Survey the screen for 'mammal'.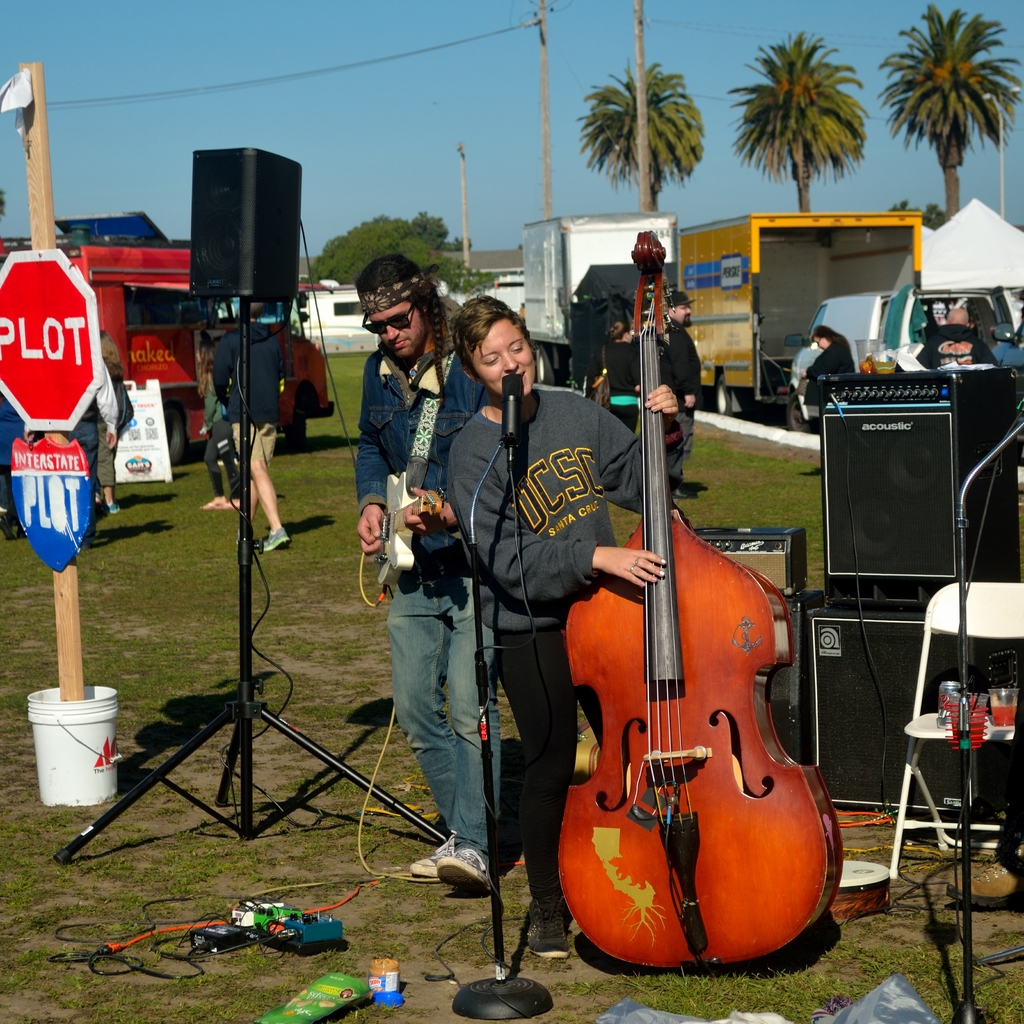
Survey found: [349,250,490,888].
